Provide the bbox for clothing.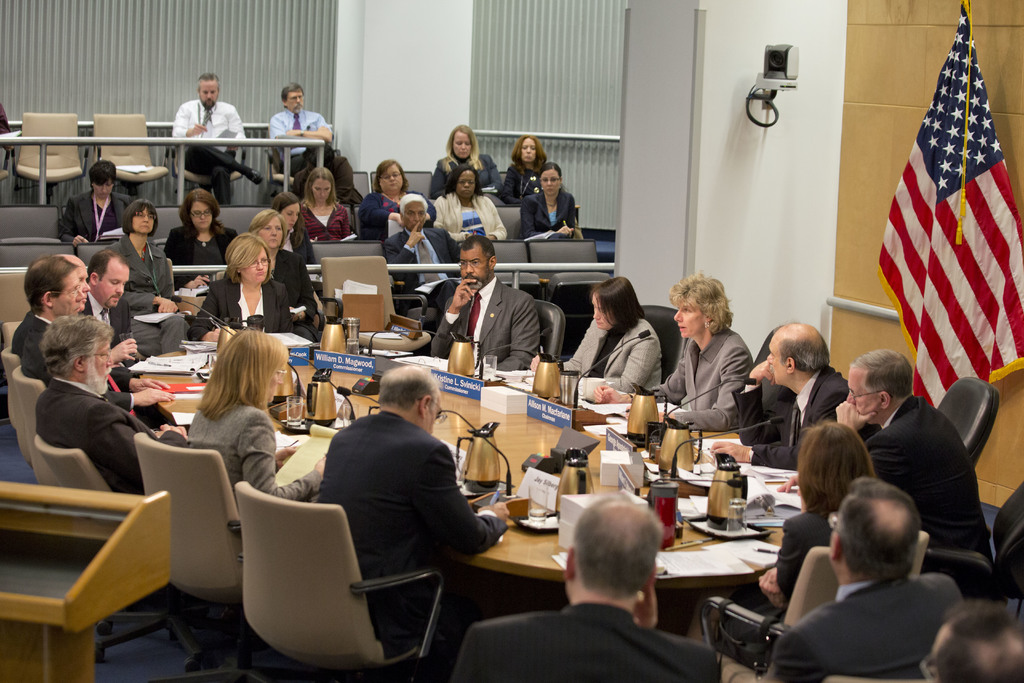
{"x1": 428, "y1": 275, "x2": 540, "y2": 372}.
